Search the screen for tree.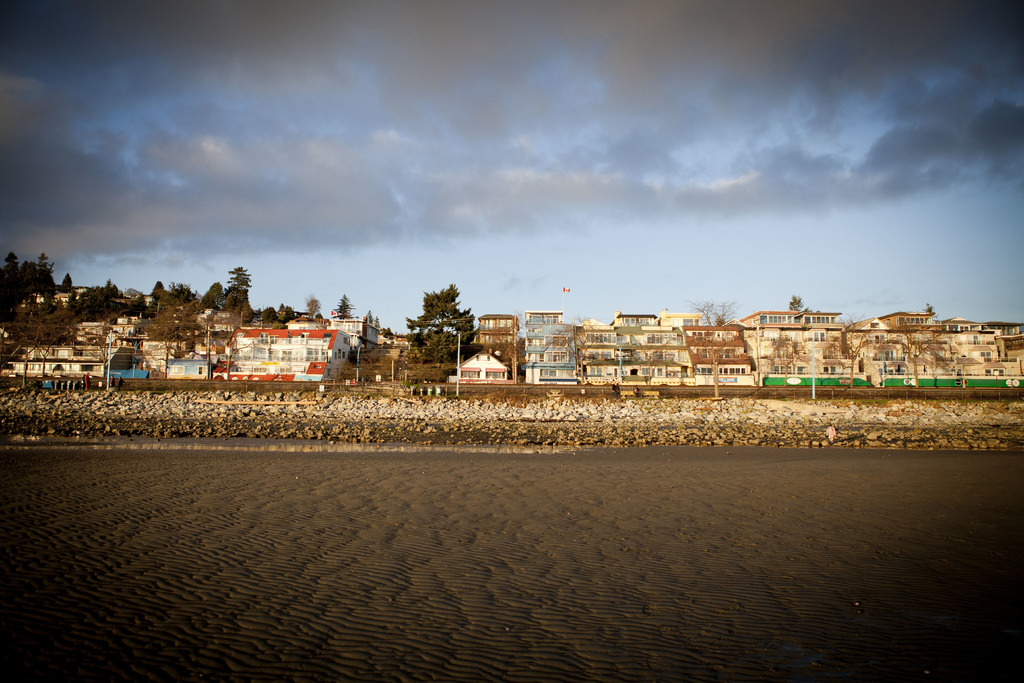
Found at rect(329, 290, 356, 320).
